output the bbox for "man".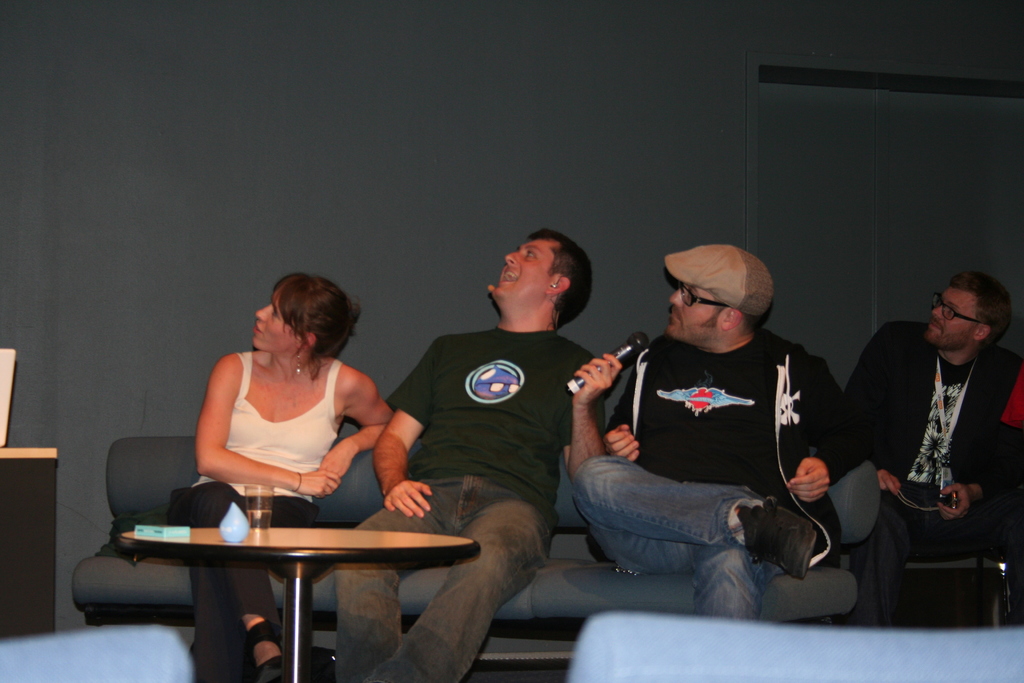
select_region(572, 241, 849, 617).
